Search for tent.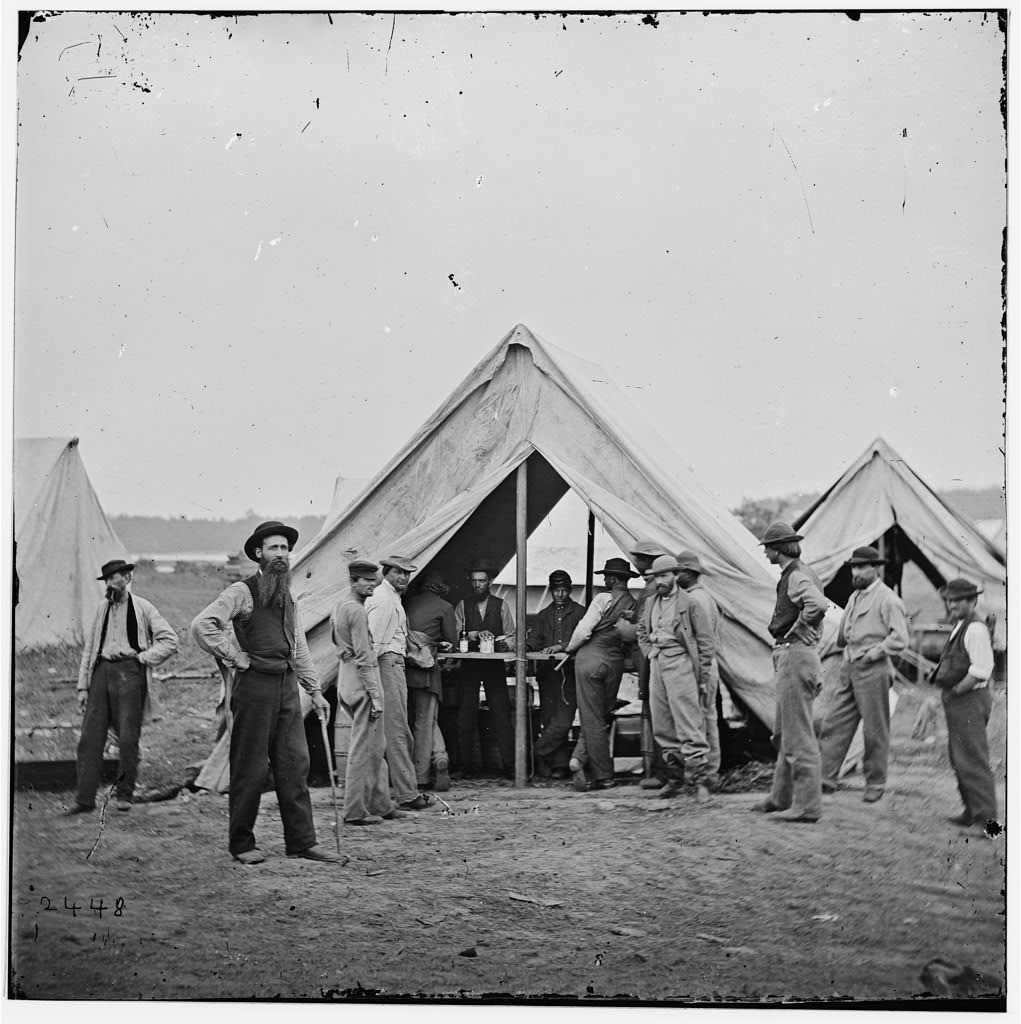
Found at crop(774, 433, 1020, 703).
